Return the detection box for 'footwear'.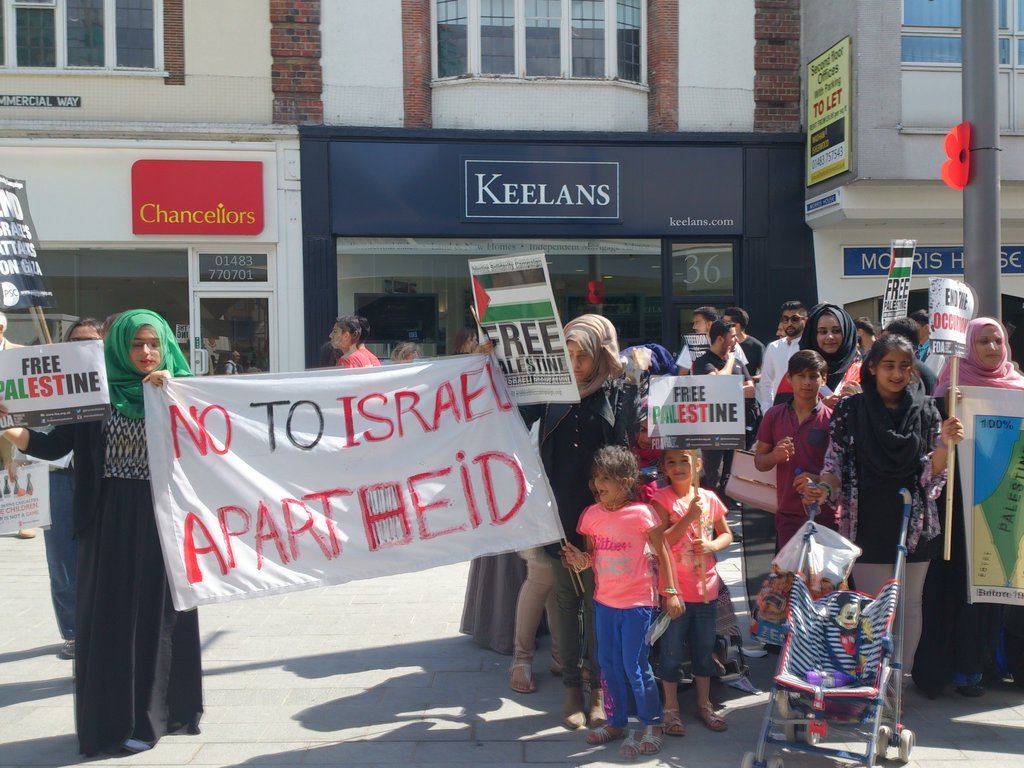
<bbox>639, 726, 668, 758</bbox>.
